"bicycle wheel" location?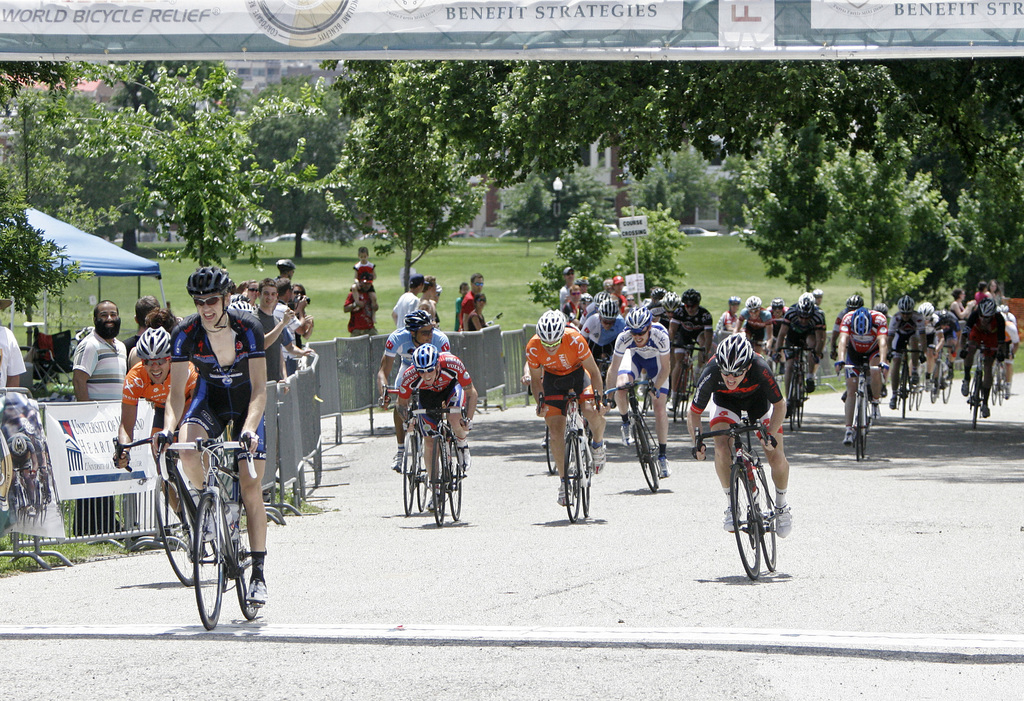
402:432:415:515
